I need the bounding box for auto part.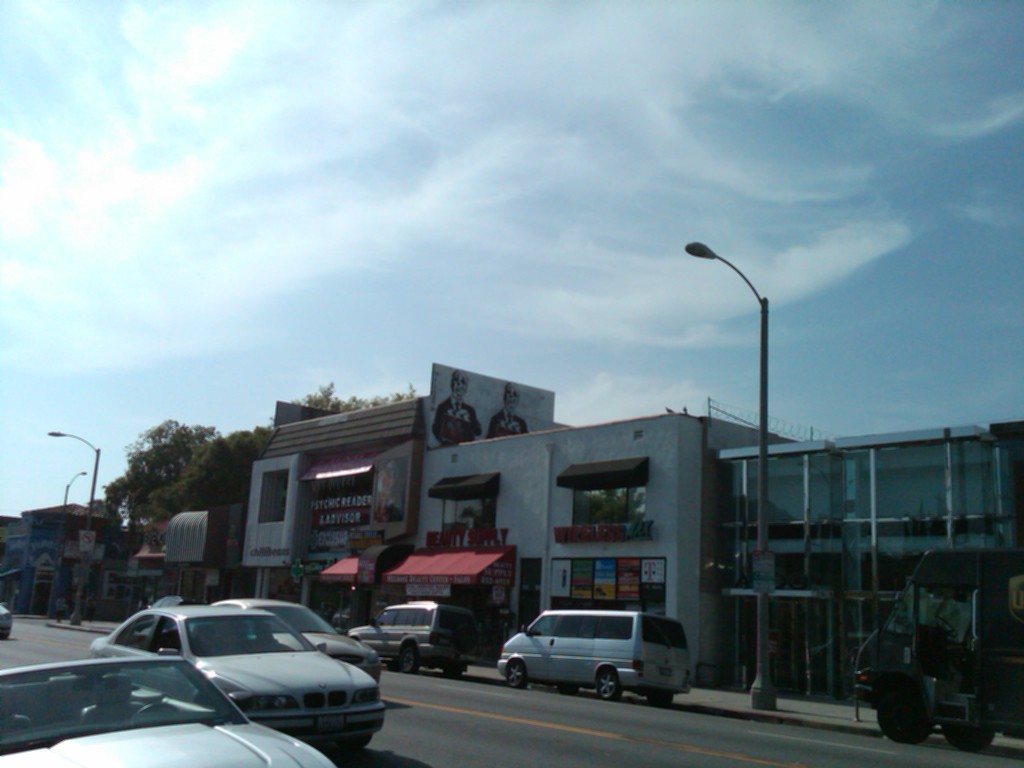
Here it is: [504, 659, 530, 688].
